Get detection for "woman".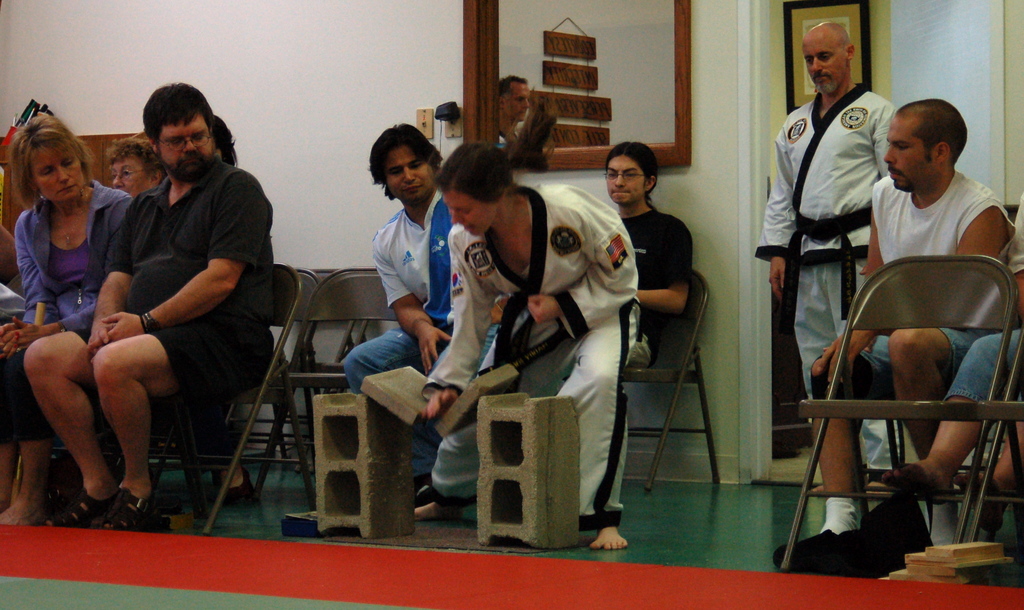
Detection: {"x1": 422, "y1": 88, "x2": 637, "y2": 552}.
